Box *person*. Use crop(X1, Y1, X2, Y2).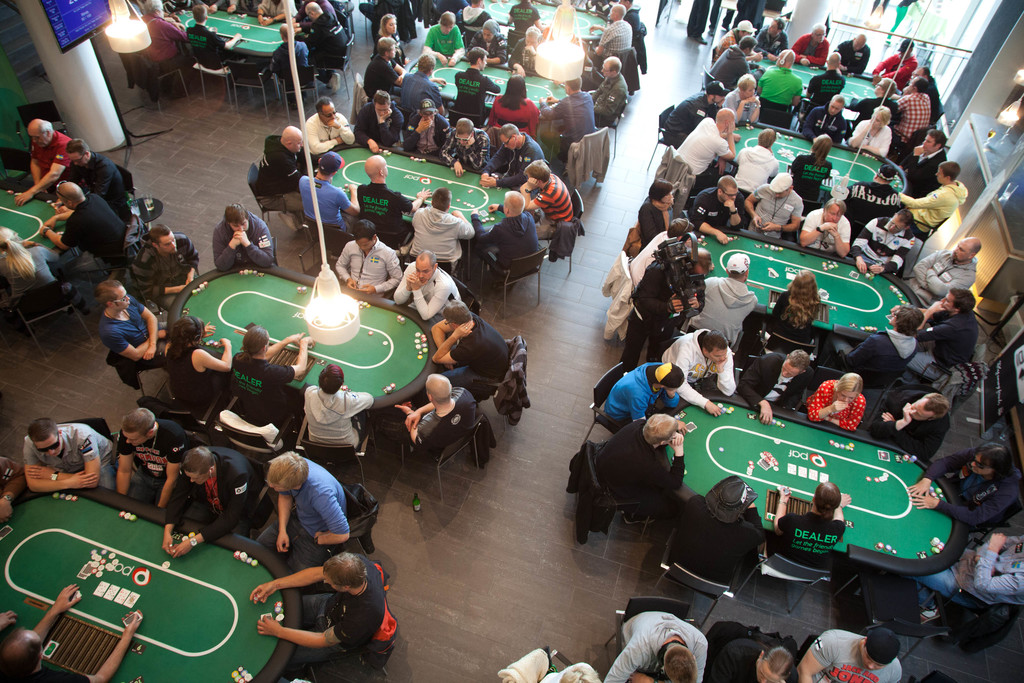
crop(676, 475, 768, 604).
